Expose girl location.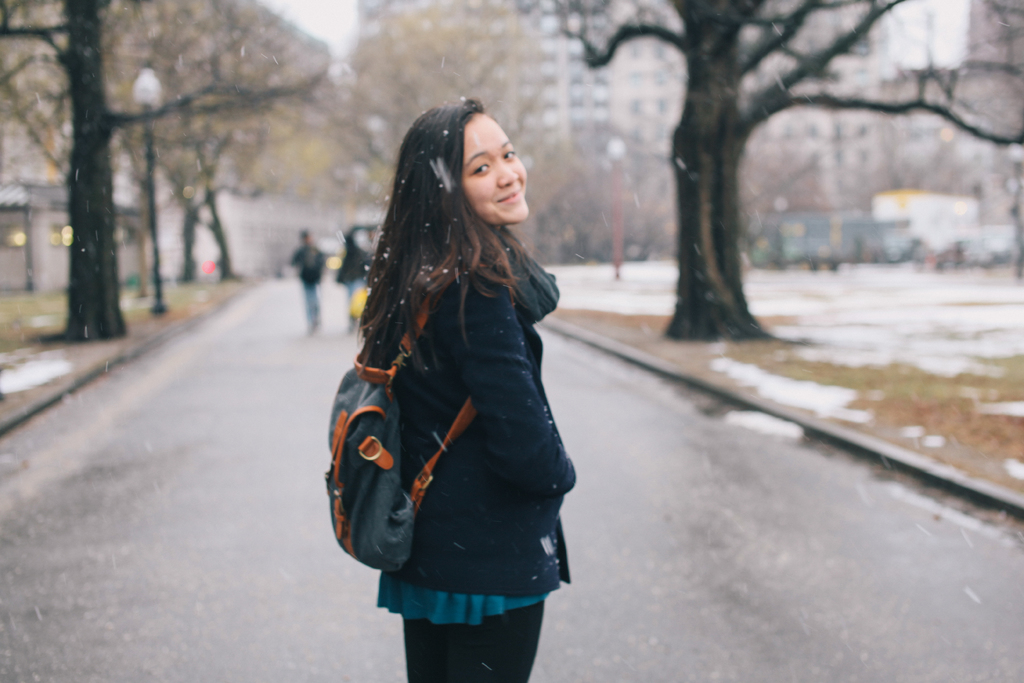
Exposed at (left=357, top=98, right=577, bottom=682).
